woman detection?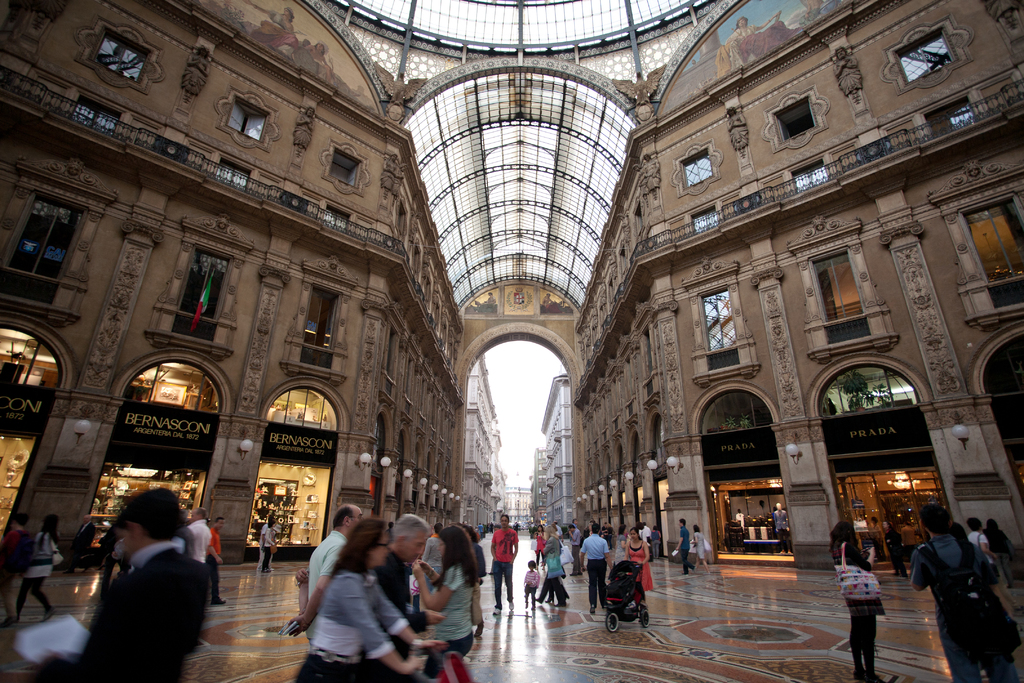
x1=264, y1=518, x2=278, y2=570
